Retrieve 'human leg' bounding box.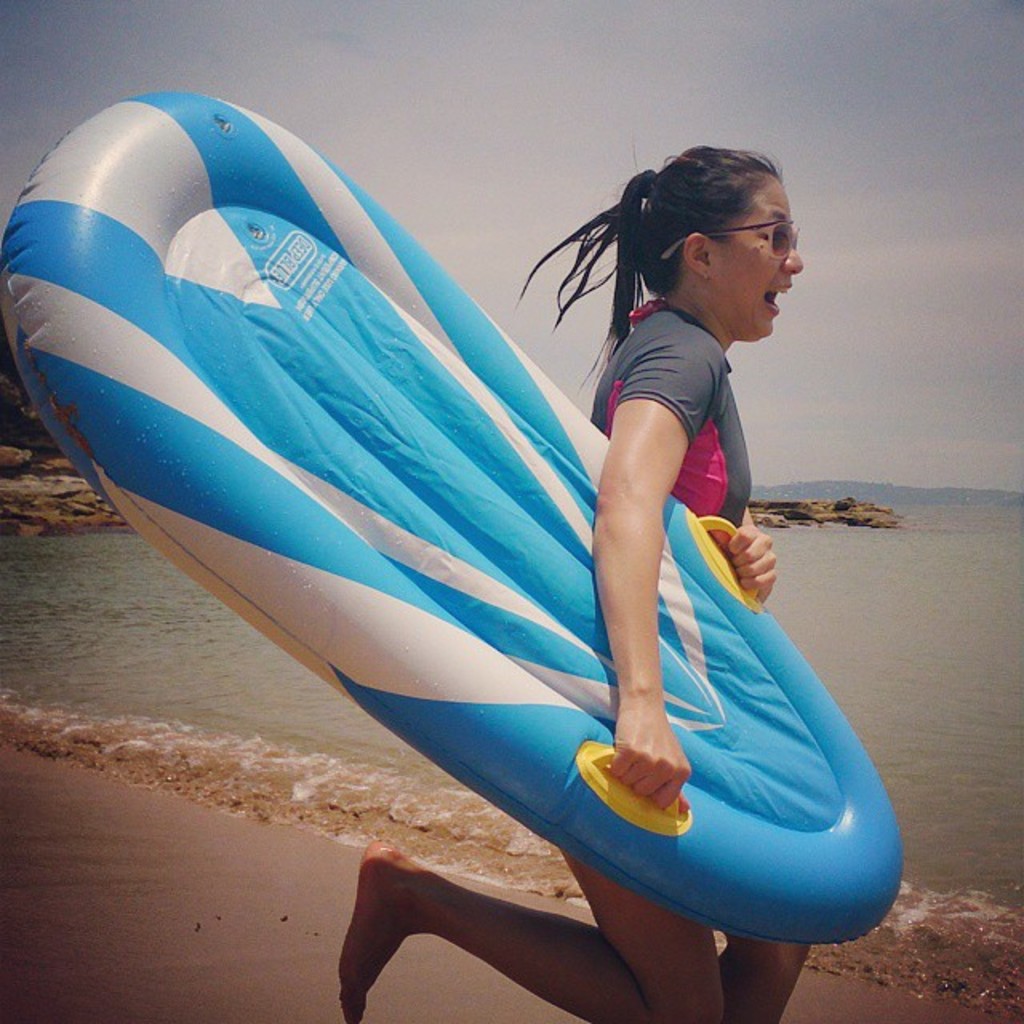
Bounding box: region(715, 942, 806, 1022).
